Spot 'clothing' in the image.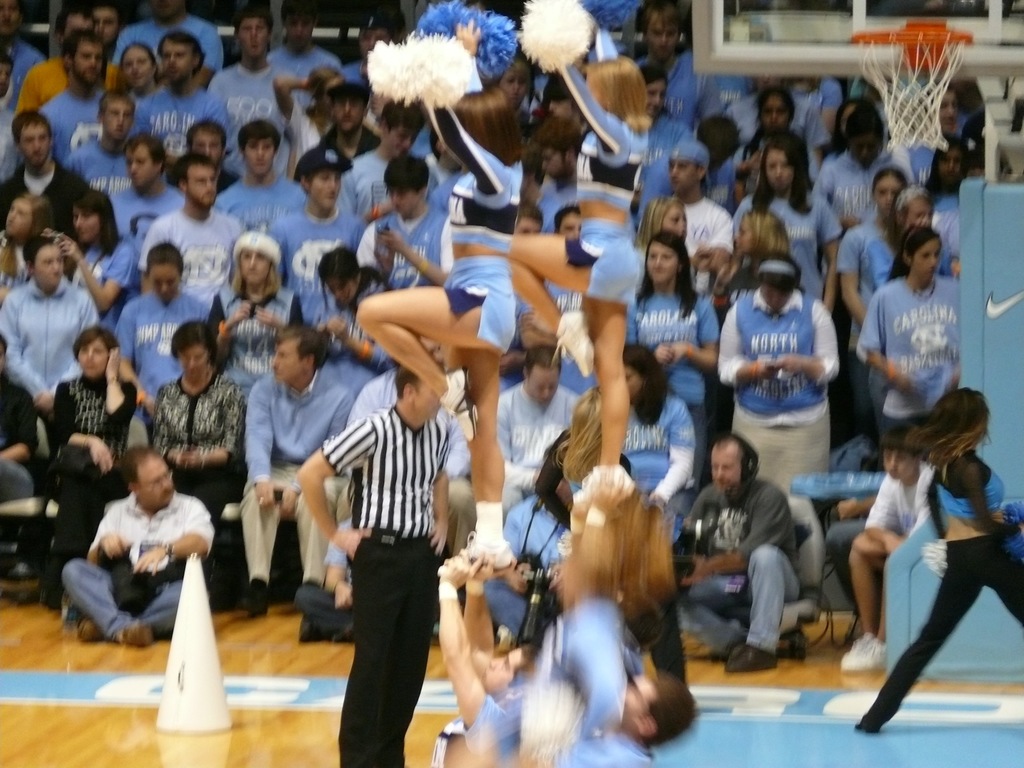
'clothing' found at {"left": 74, "top": 468, "right": 211, "bottom": 655}.
